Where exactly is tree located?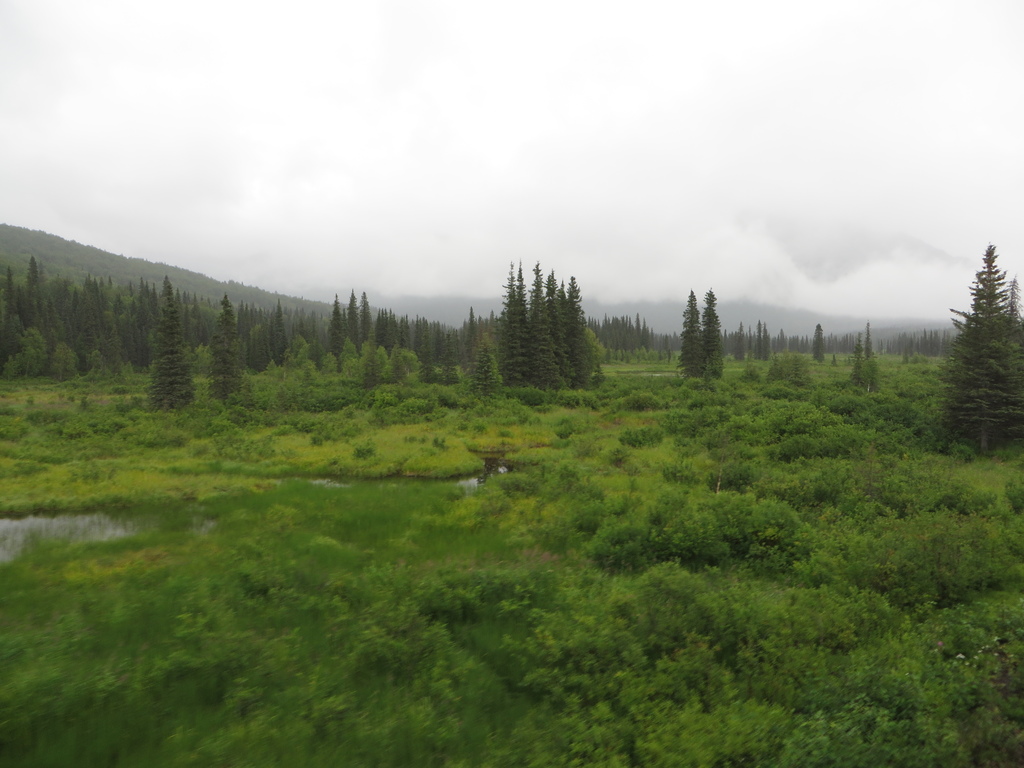
Its bounding box is x1=849, y1=332, x2=867, y2=389.
